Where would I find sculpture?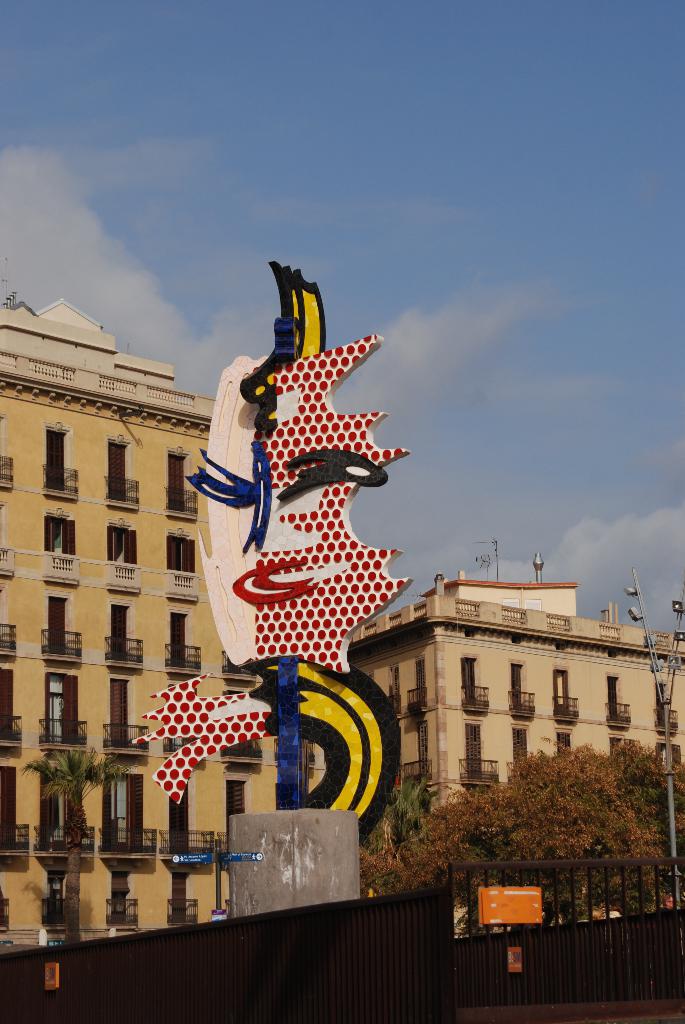
At <box>195,217,418,778</box>.
